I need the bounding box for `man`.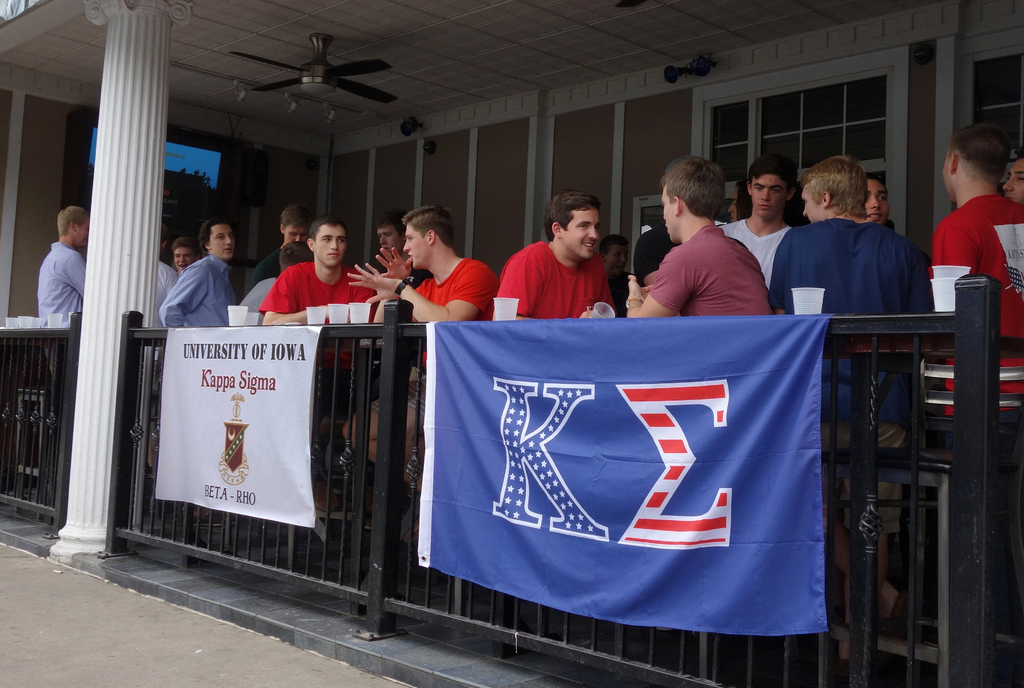
Here it is: 147/220/173/511.
